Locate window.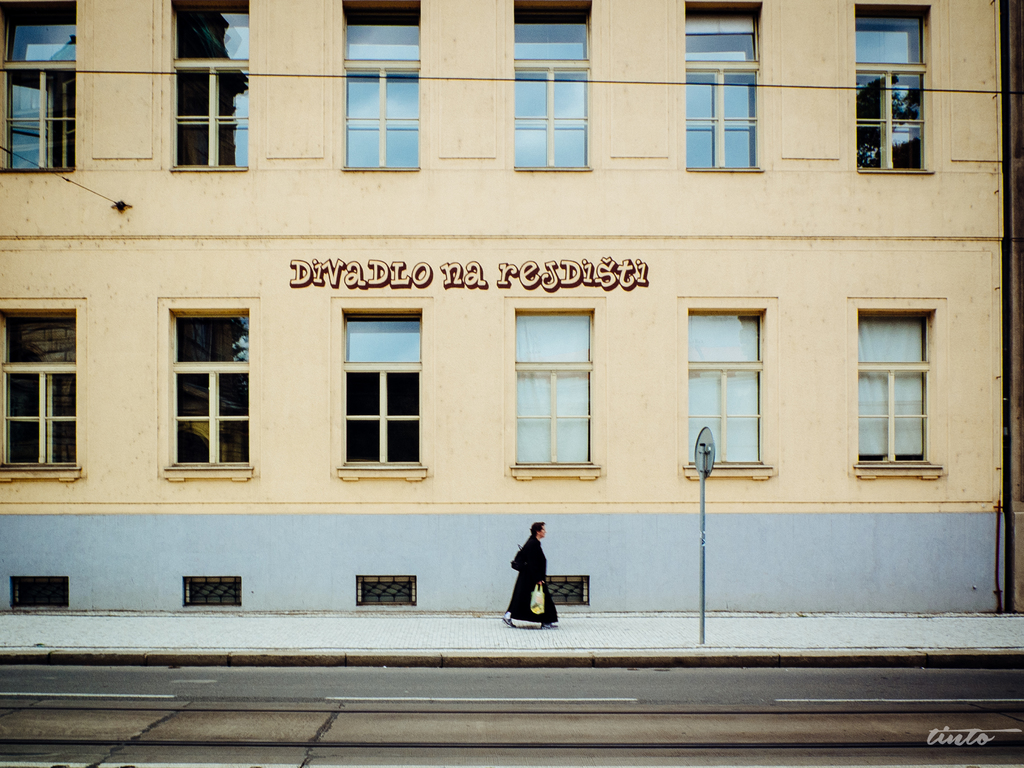
Bounding box: (856, 304, 950, 480).
